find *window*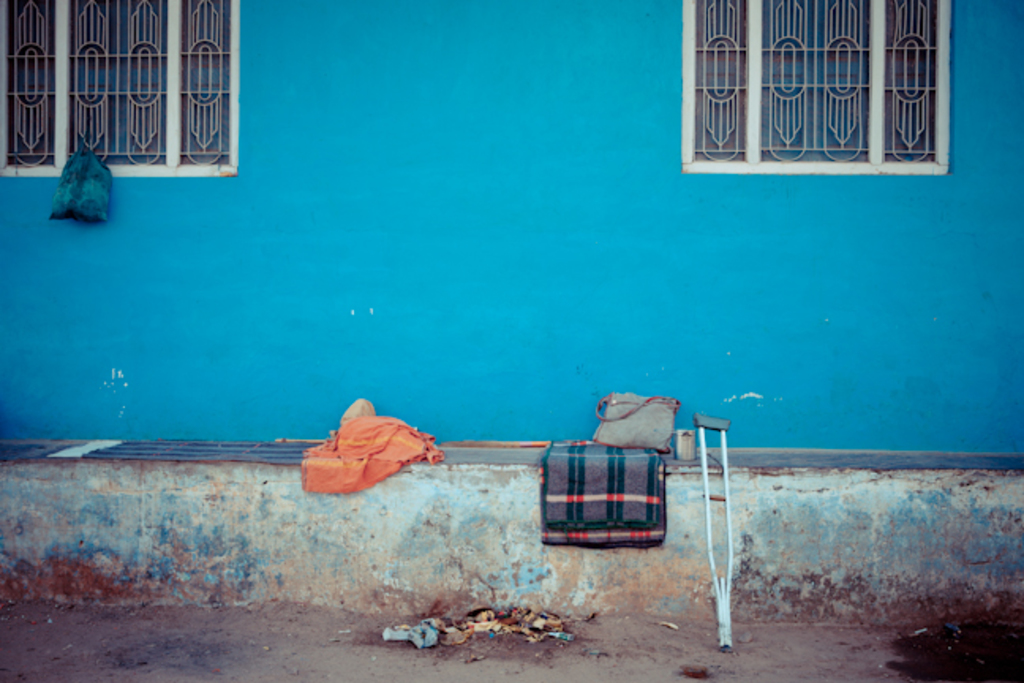
select_region(0, 0, 240, 177)
